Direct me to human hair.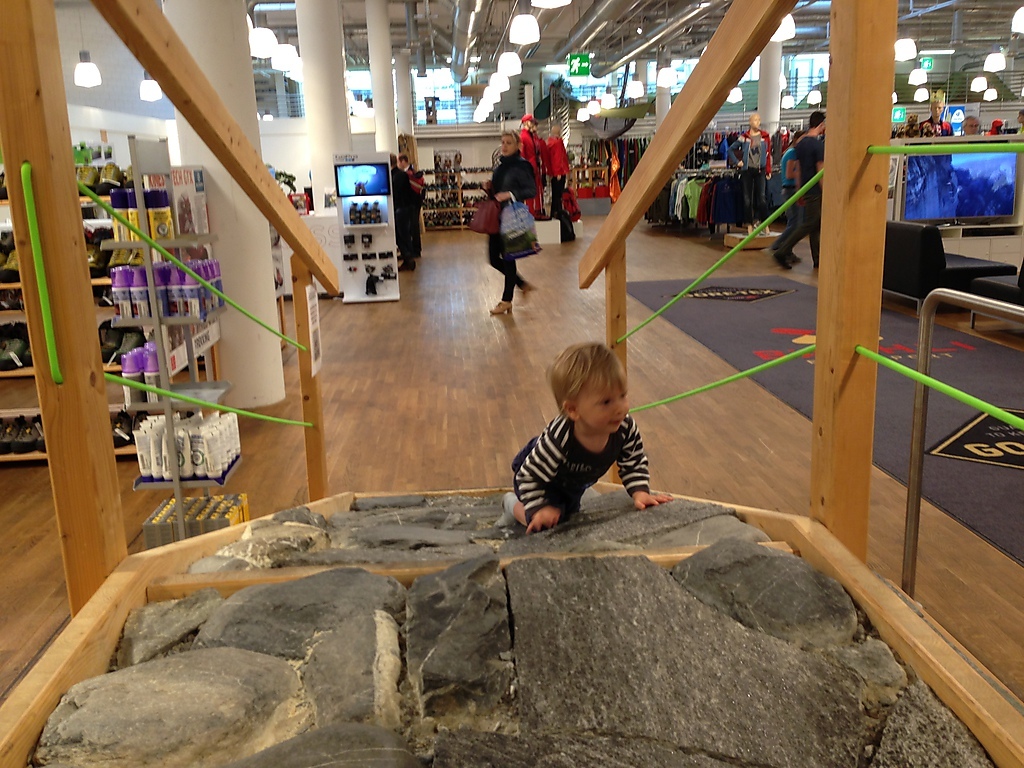
Direction: [388, 152, 399, 165].
